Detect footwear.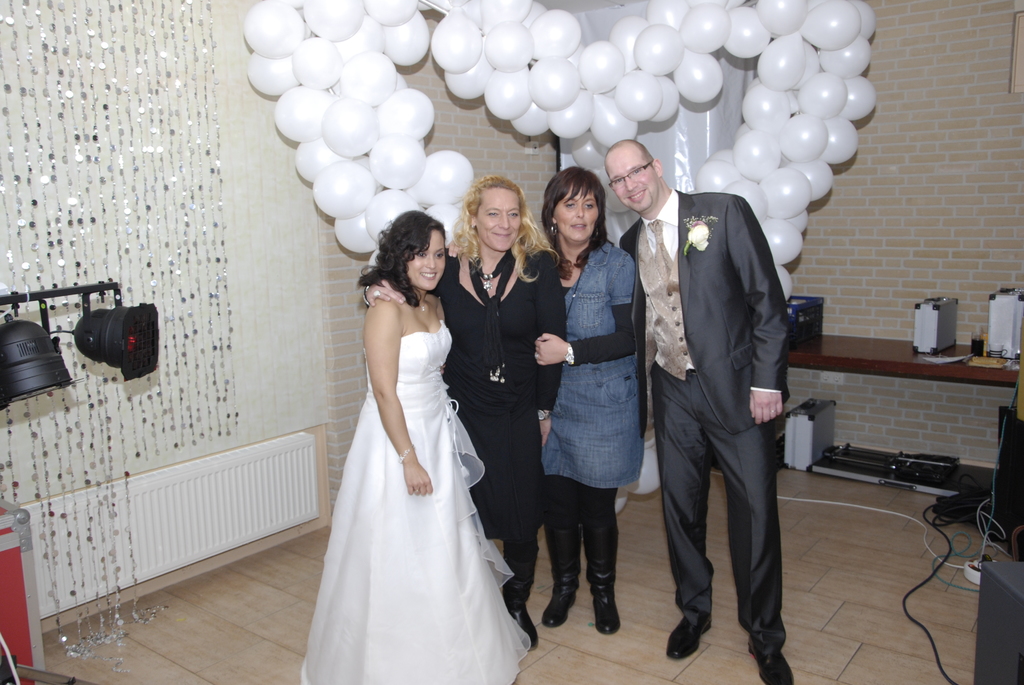
Detected at Rect(499, 594, 545, 654).
